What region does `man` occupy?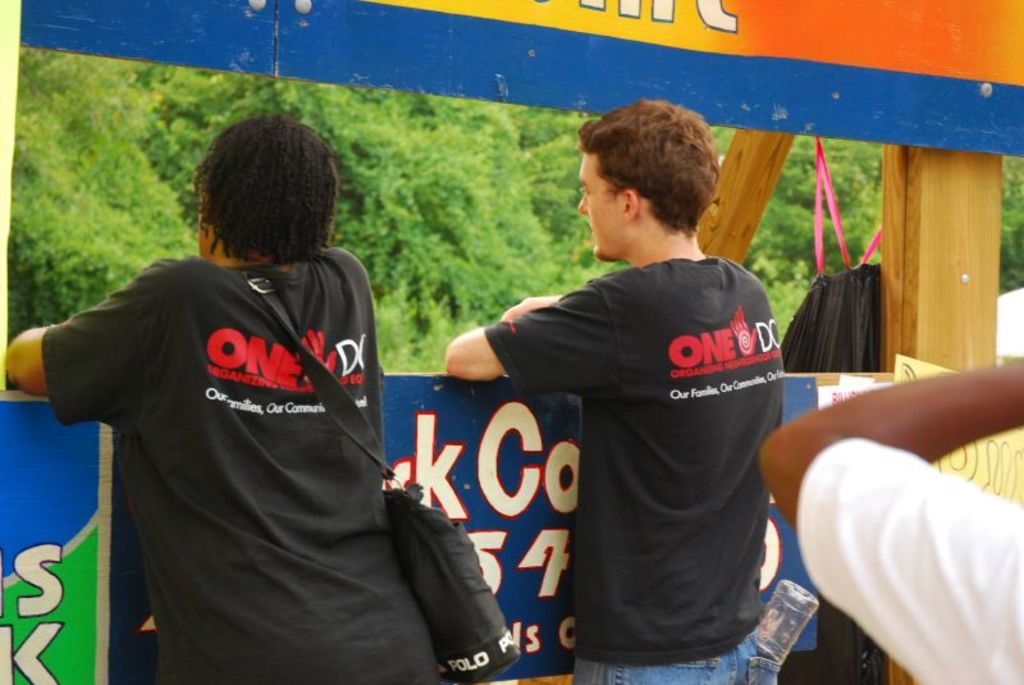
locate(758, 357, 1023, 684).
